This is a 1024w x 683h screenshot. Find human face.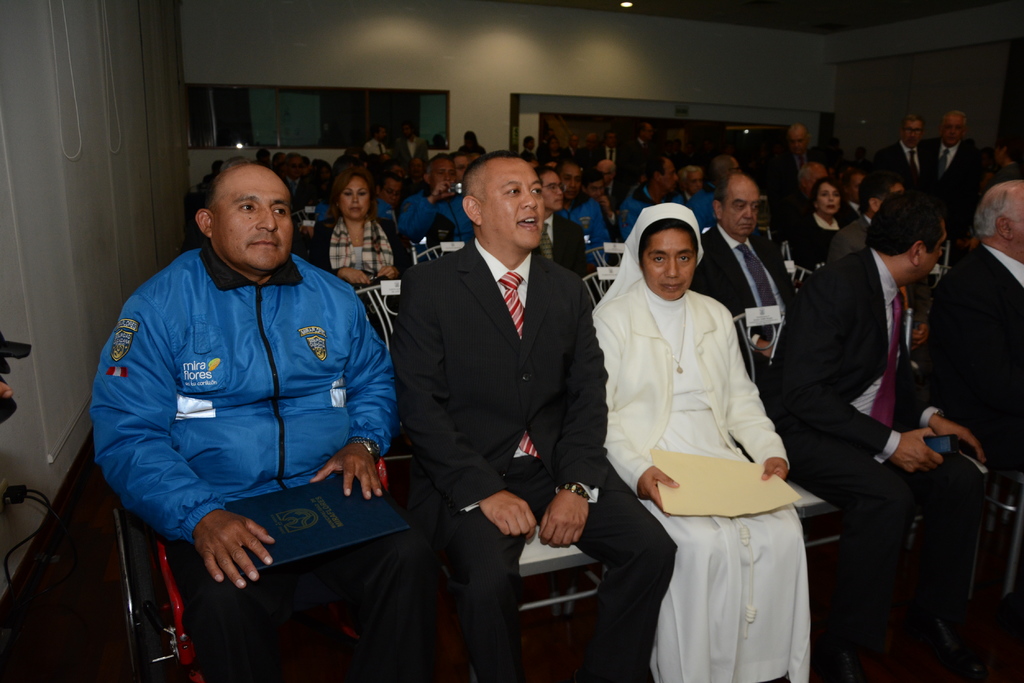
Bounding box: bbox=[943, 117, 963, 149].
